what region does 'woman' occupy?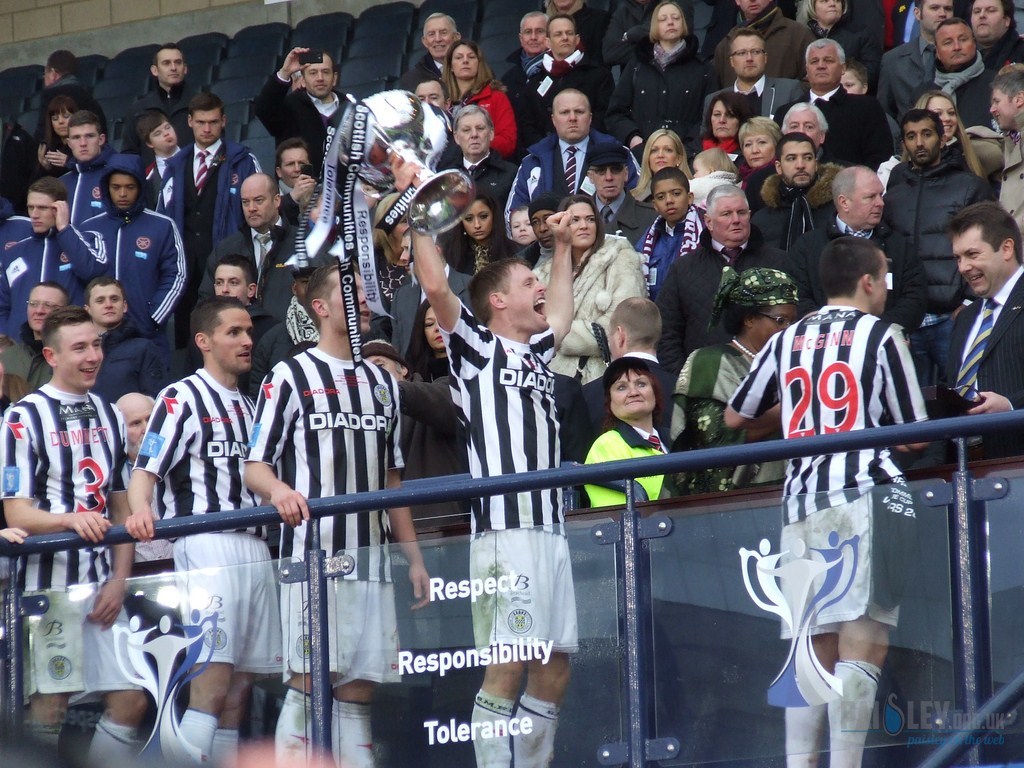
box=[696, 93, 759, 173].
